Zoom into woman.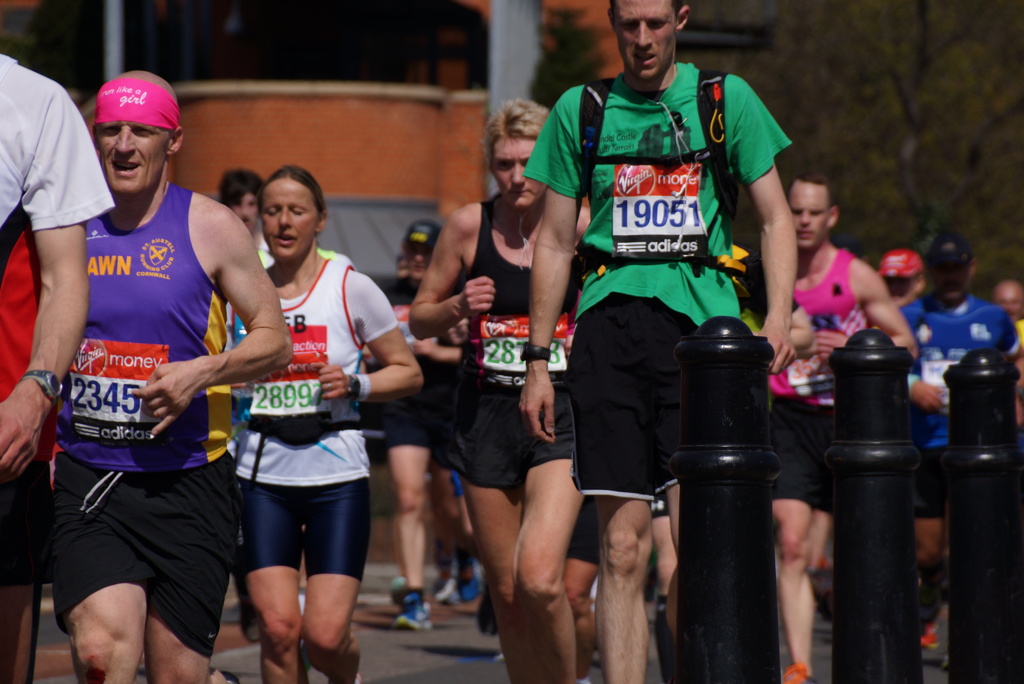
Zoom target: <region>205, 163, 426, 683</region>.
